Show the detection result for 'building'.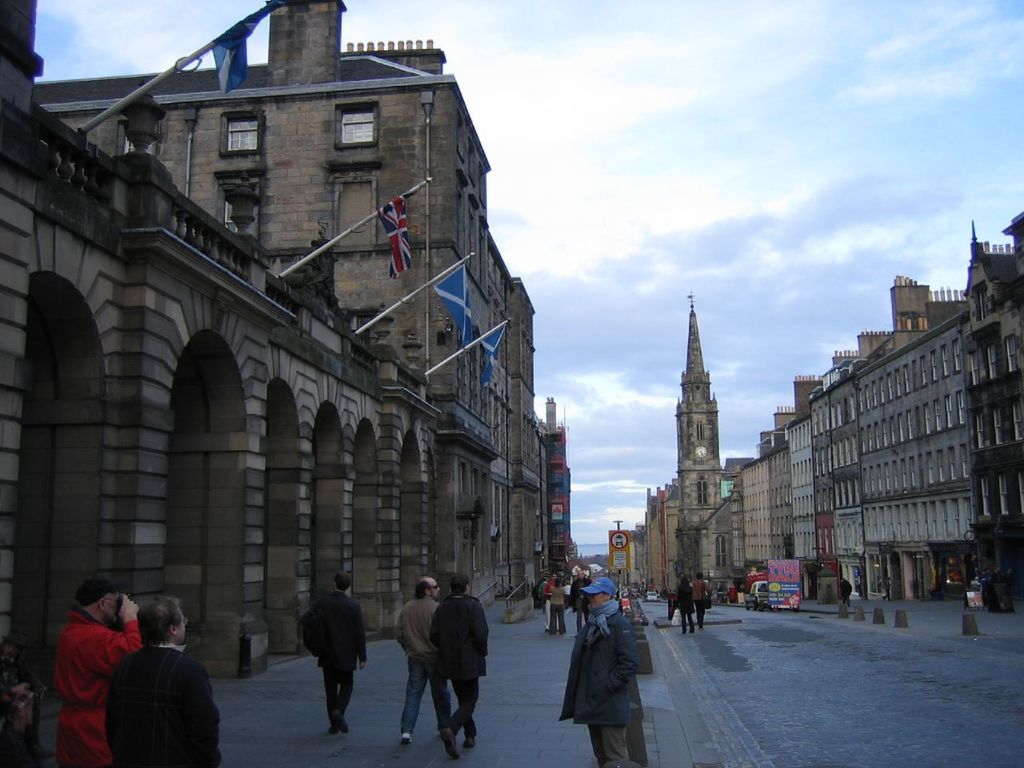
left=0, top=0, right=559, bottom=690.
